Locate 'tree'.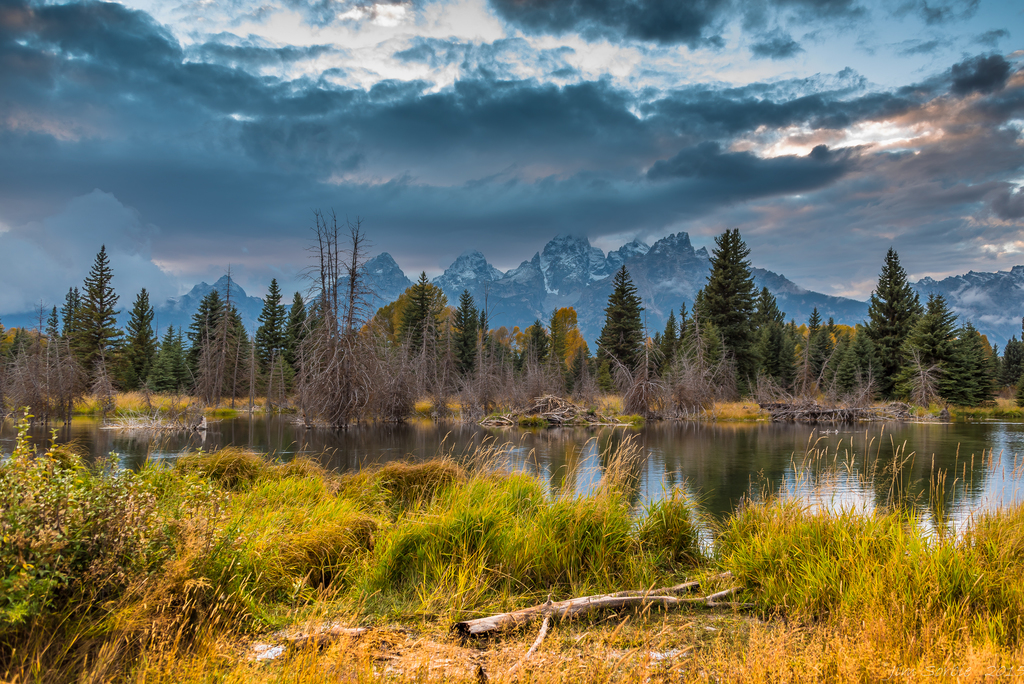
Bounding box: <region>504, 325, 583, 418</region>.
